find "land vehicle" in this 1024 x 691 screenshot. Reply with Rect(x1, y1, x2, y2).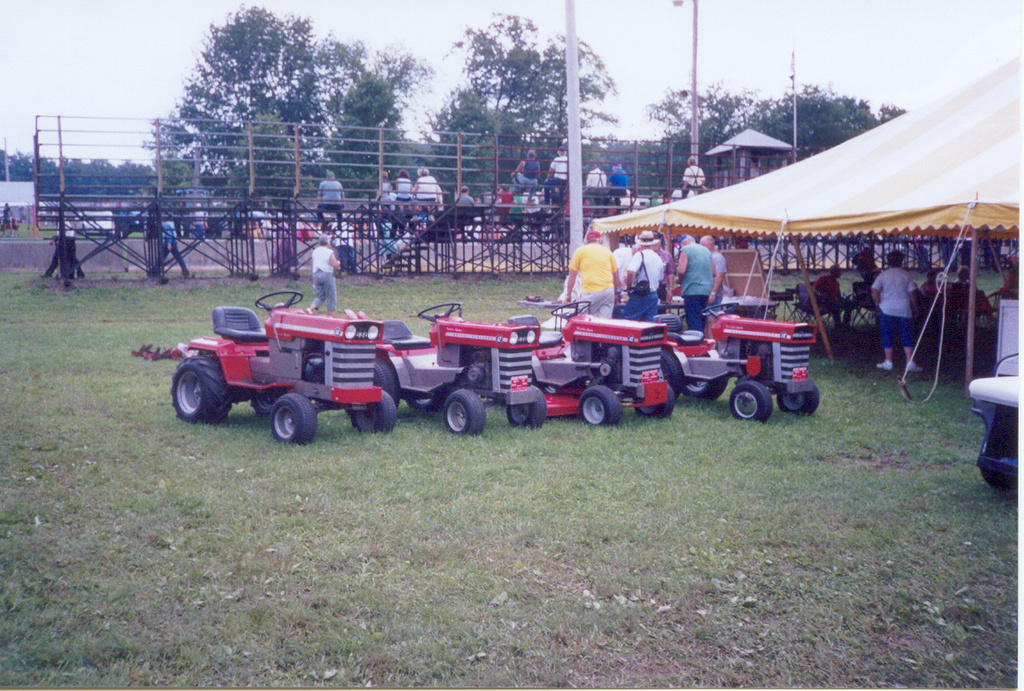
Rect(651, 301, 823, 419).
